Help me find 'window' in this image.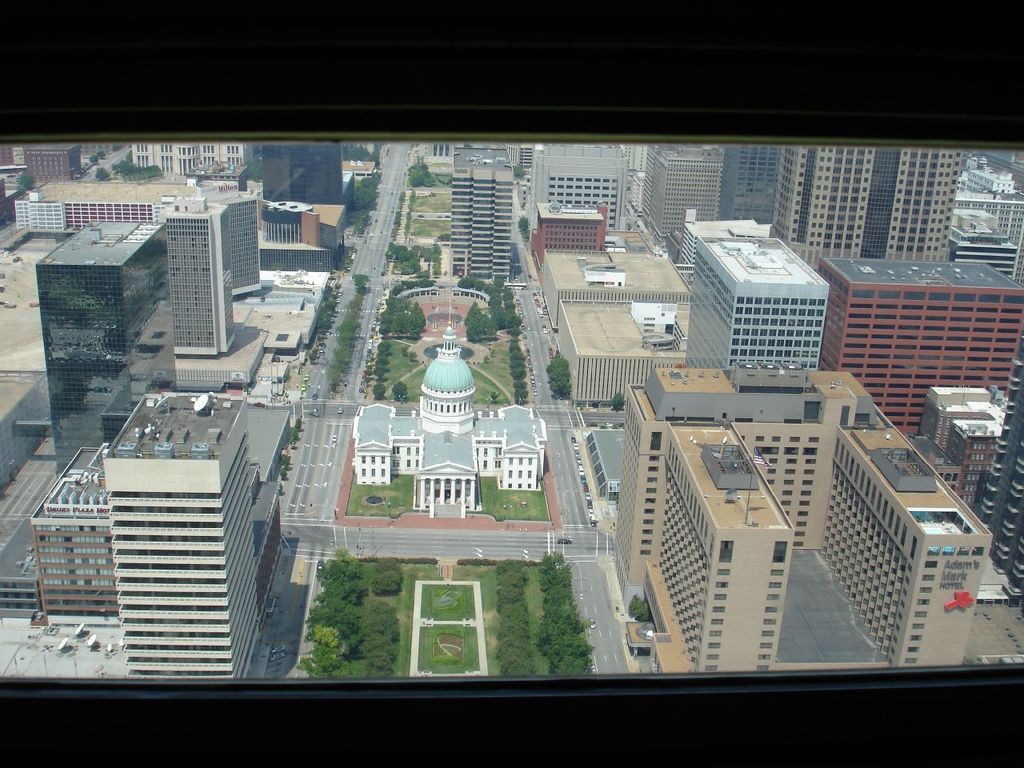
Found it: bbox=(712, 602, 726, 614).
